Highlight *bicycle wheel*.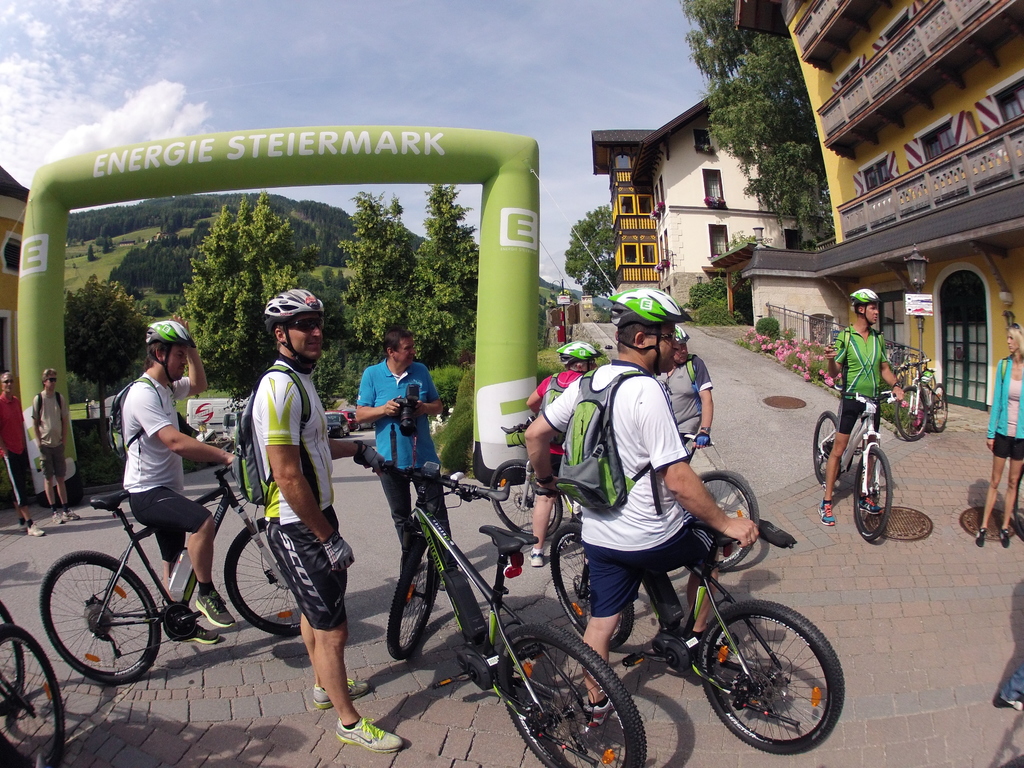
Highlighted region: region(0, 598, 29, 716).
